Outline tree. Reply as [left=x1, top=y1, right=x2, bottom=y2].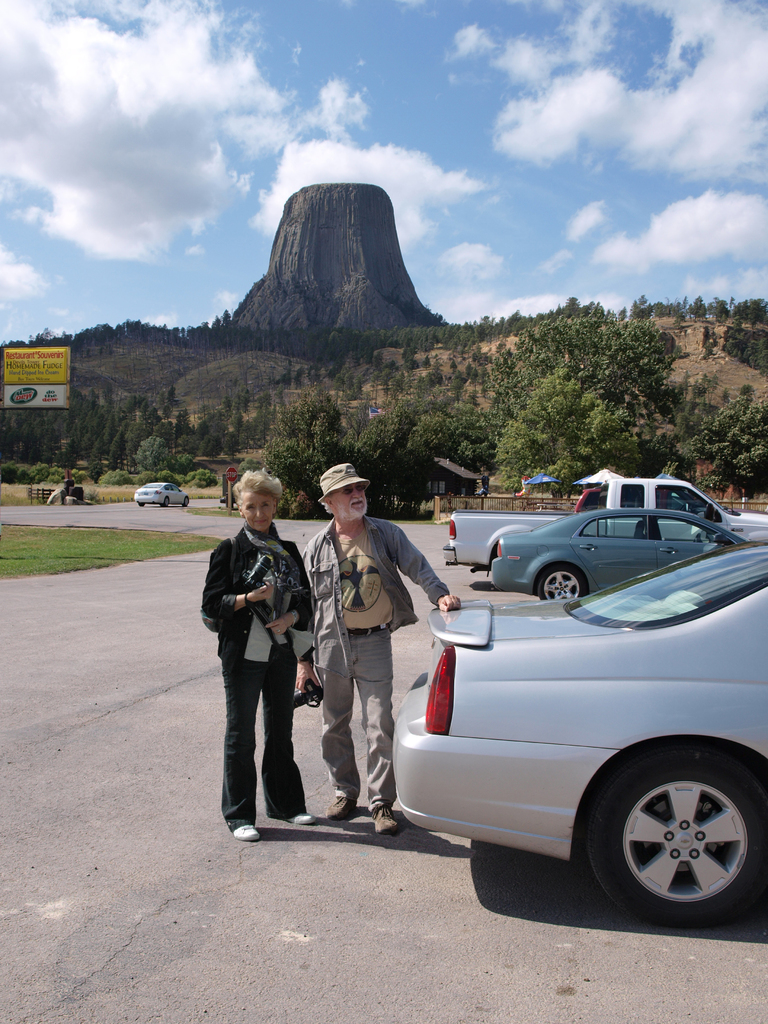
[left=687, top=295, right=720, bottom=319].
